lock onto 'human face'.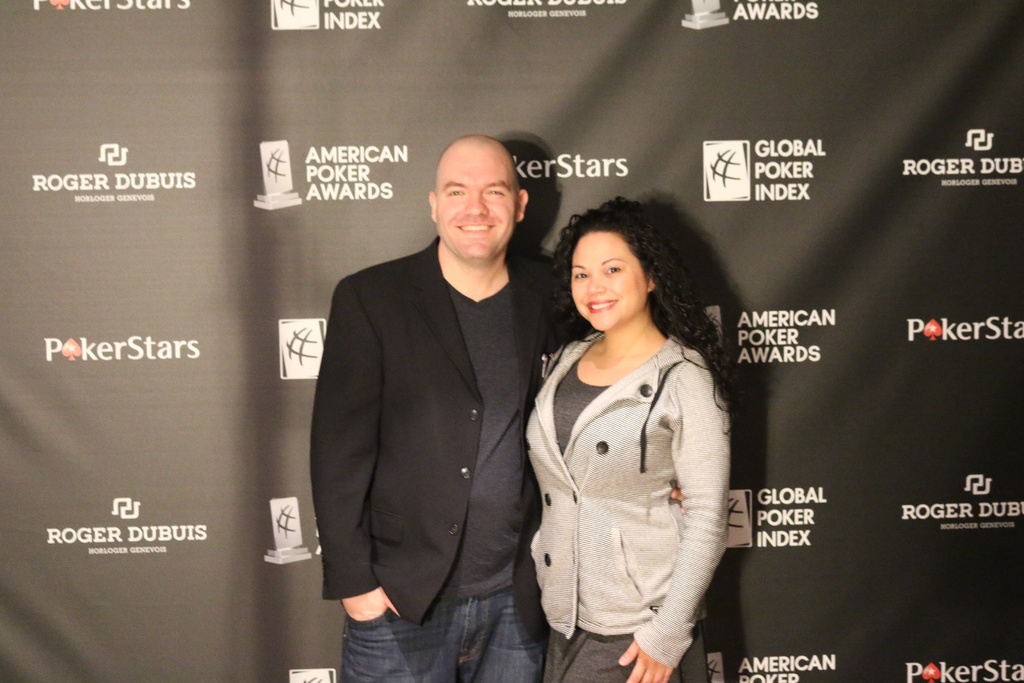
Locked: region(433, 151, 516, 258).
